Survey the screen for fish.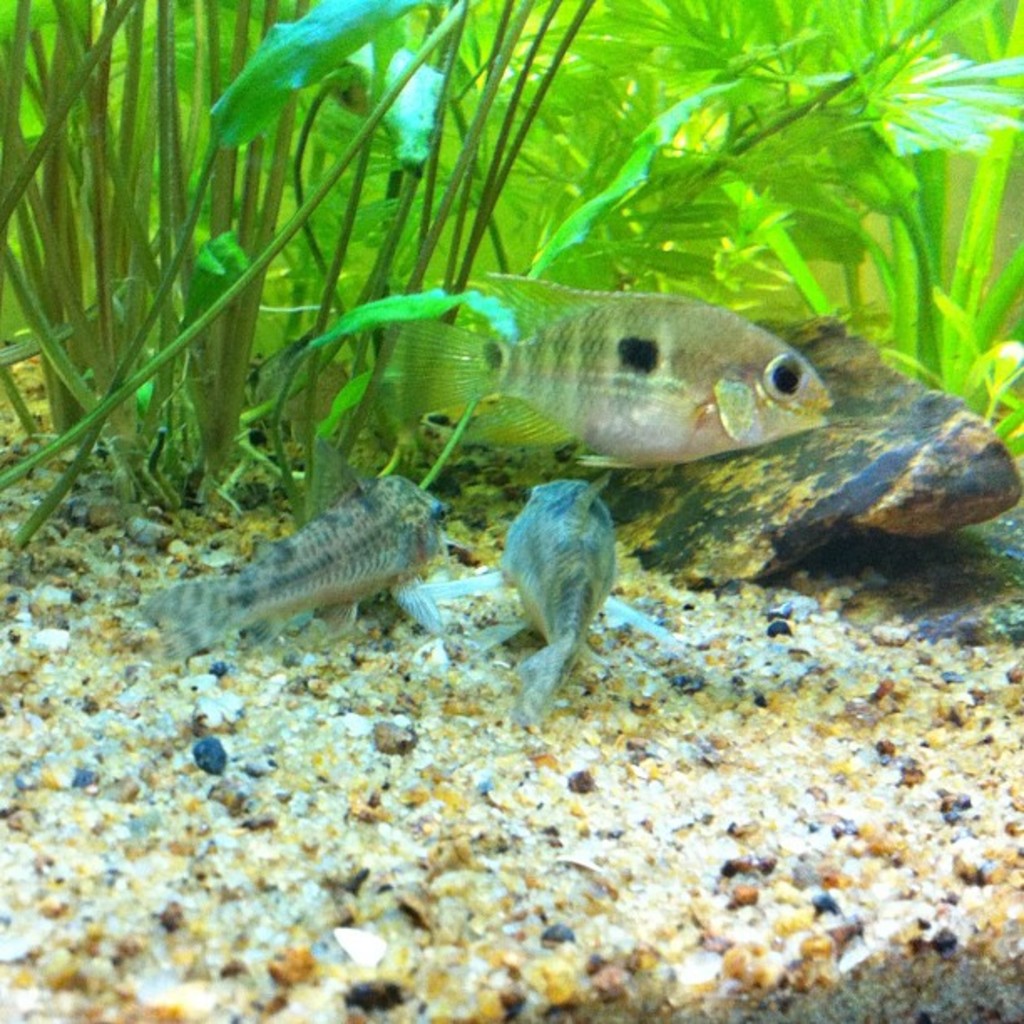
Survey found: box(132, 432, 448, 661).
